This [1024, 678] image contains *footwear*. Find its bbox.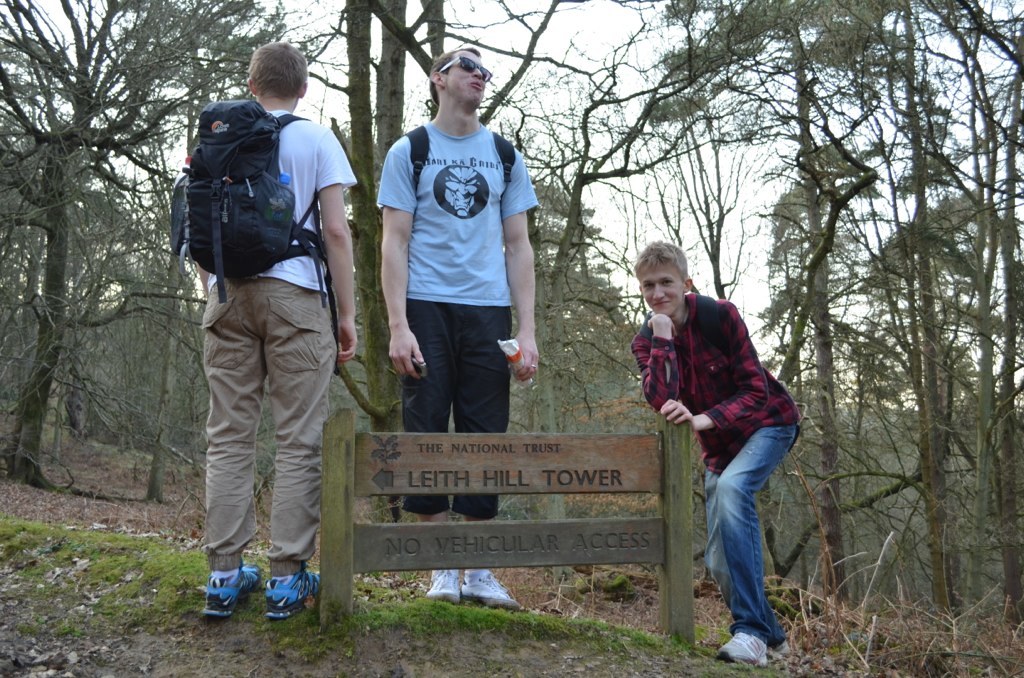
[left=769, top=644, right=806, bottom=658].
